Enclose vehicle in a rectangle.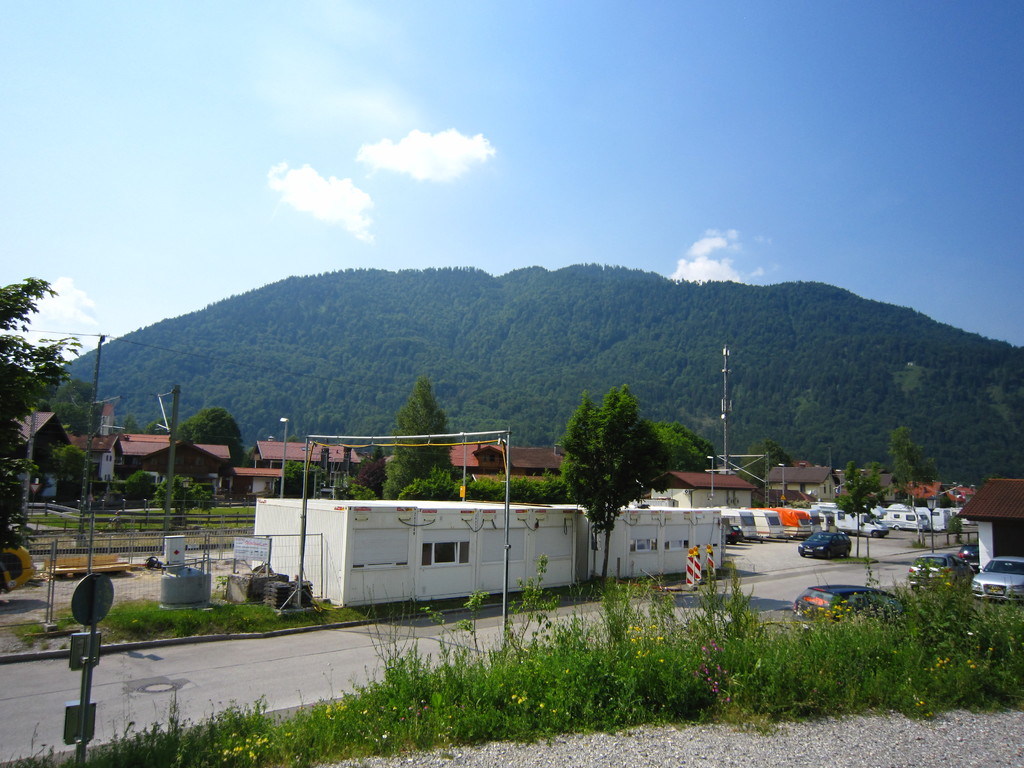
select_region(953, 545, 989, 562).
